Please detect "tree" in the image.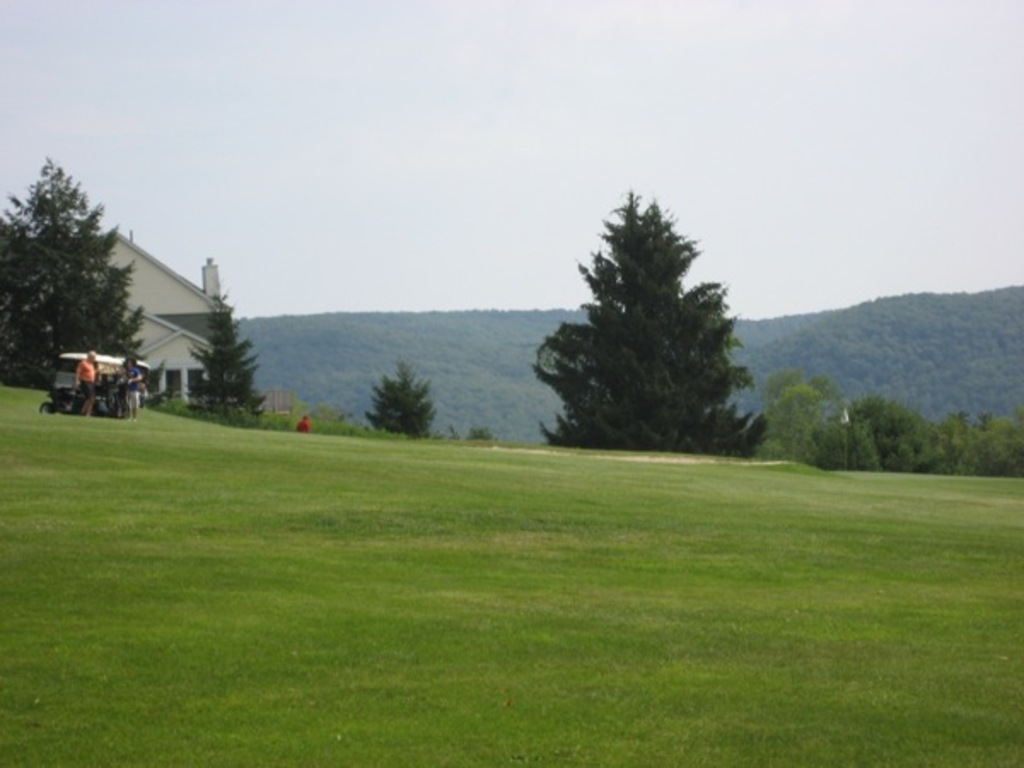
<region>0, 160, 140, 399</region>.
